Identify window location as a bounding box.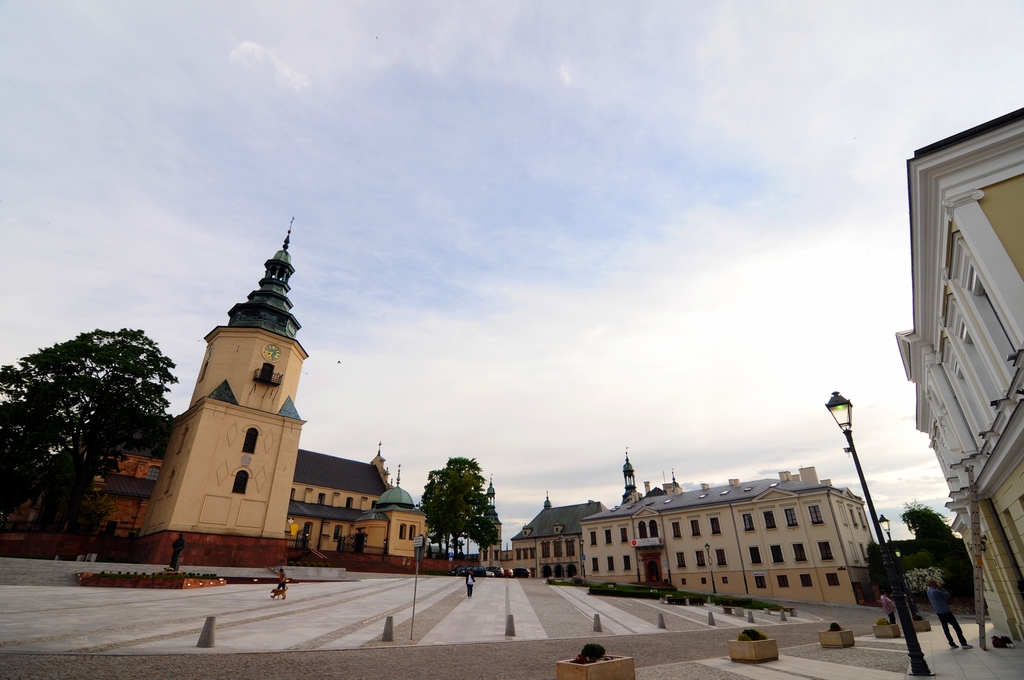
[x1=602, y1=528, x2=612, y2=541].
